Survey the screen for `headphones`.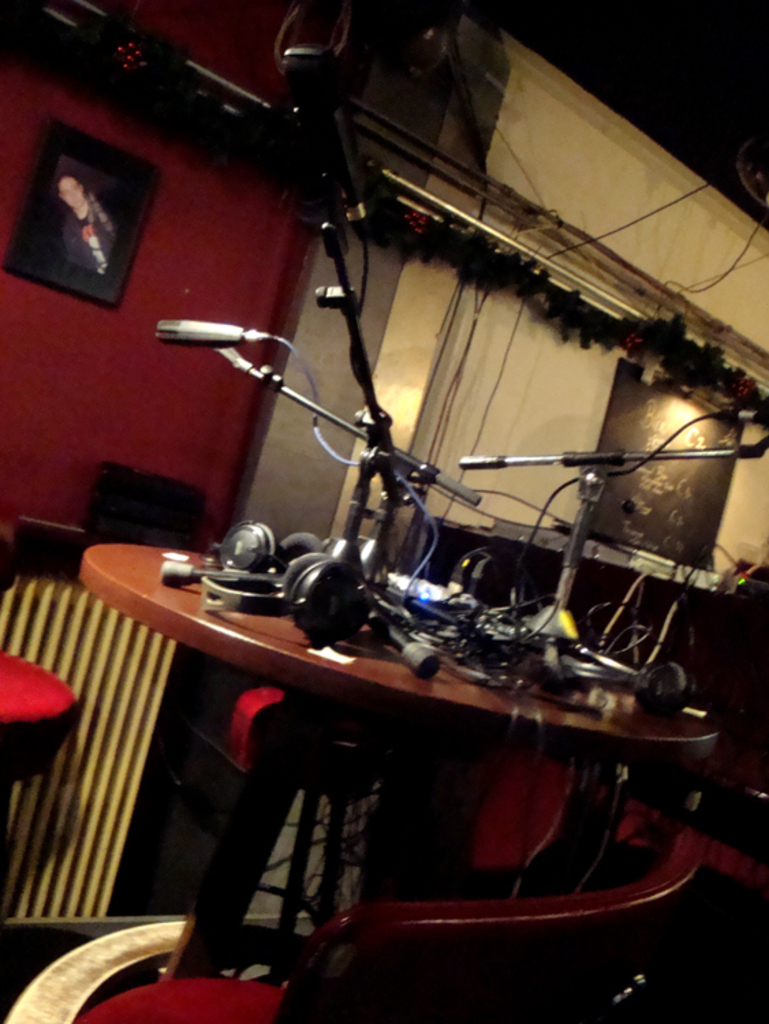
Survey found: bbox=[219, 513, 318, 586].
